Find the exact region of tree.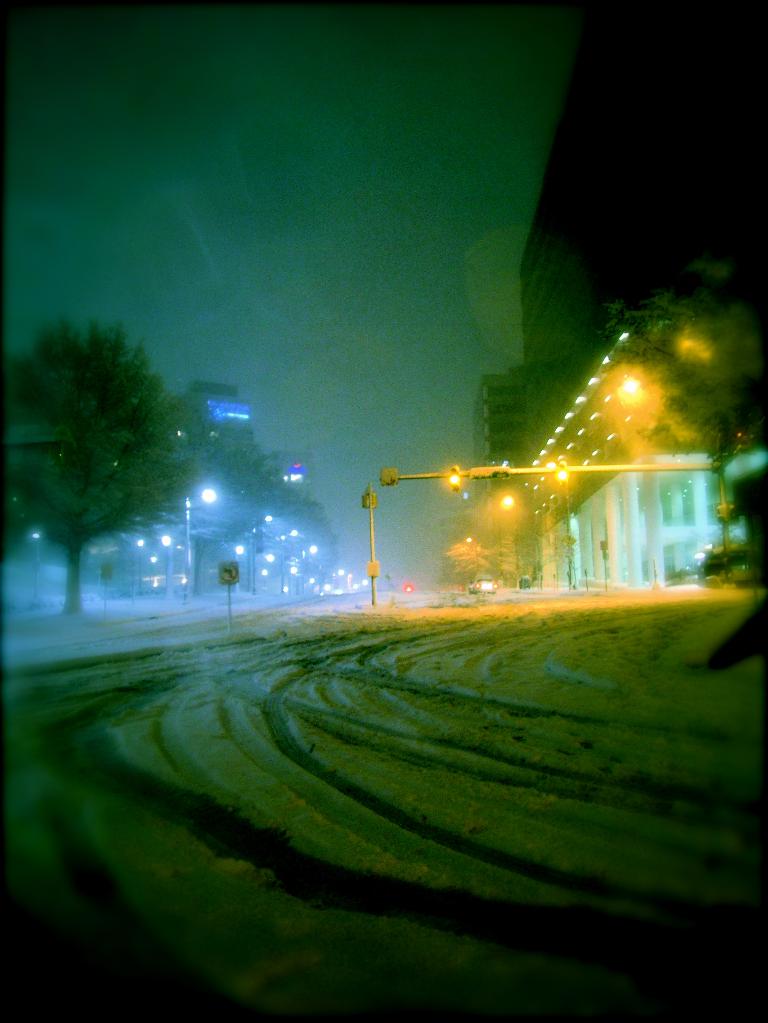
Exact region: 297,492,337,592.
